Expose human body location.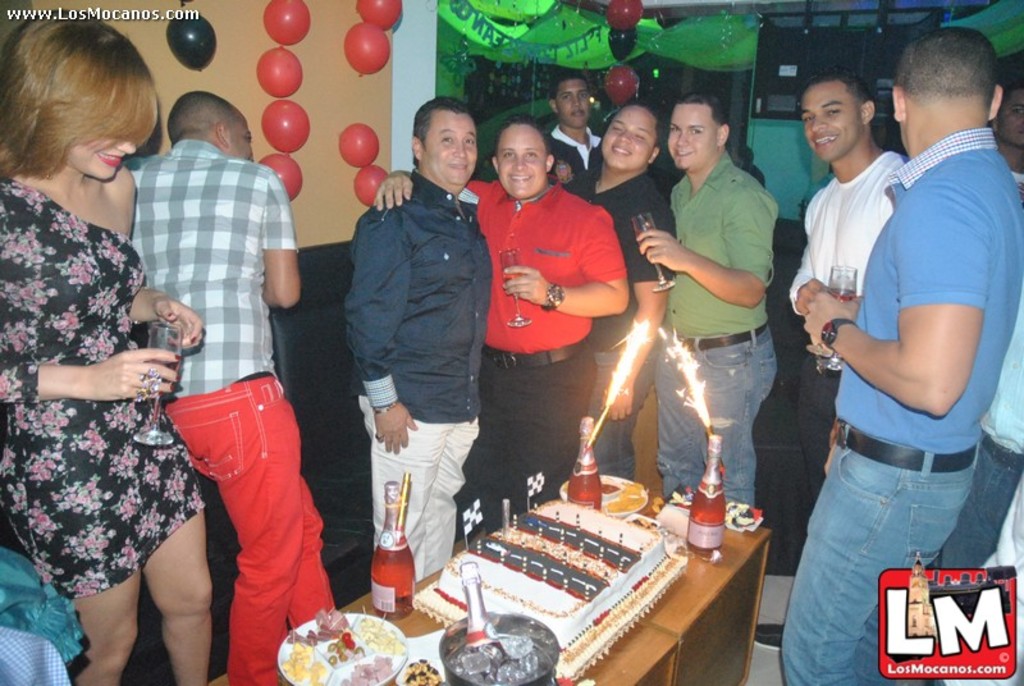
Exposed at crop(466, 174, 632, 527).
